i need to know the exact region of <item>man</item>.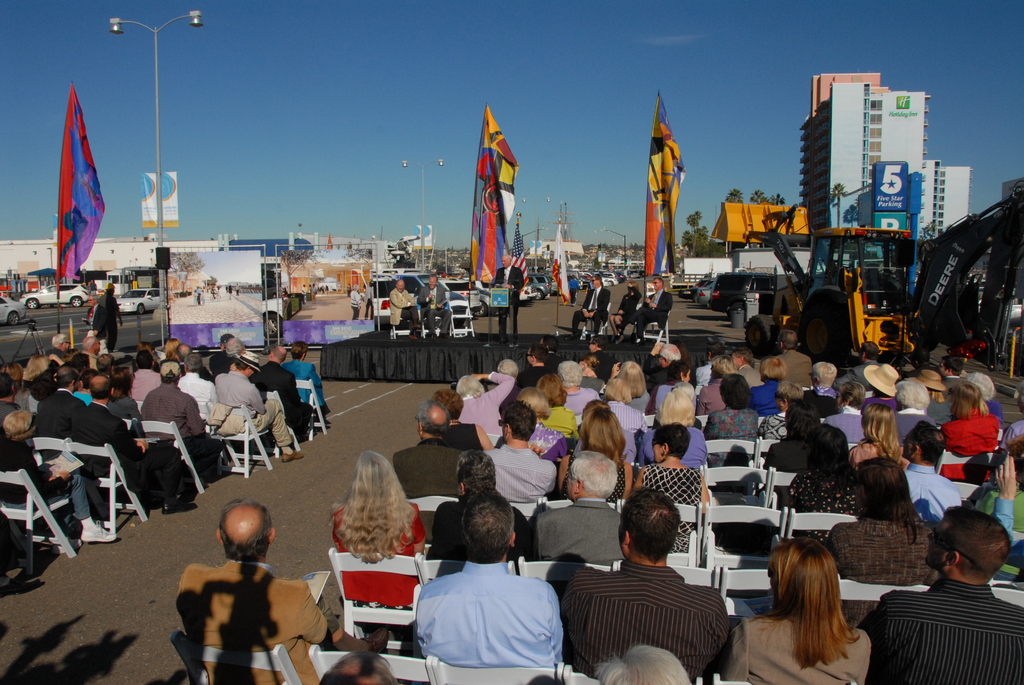
Region: bbox(538, 337, 570, 370).
